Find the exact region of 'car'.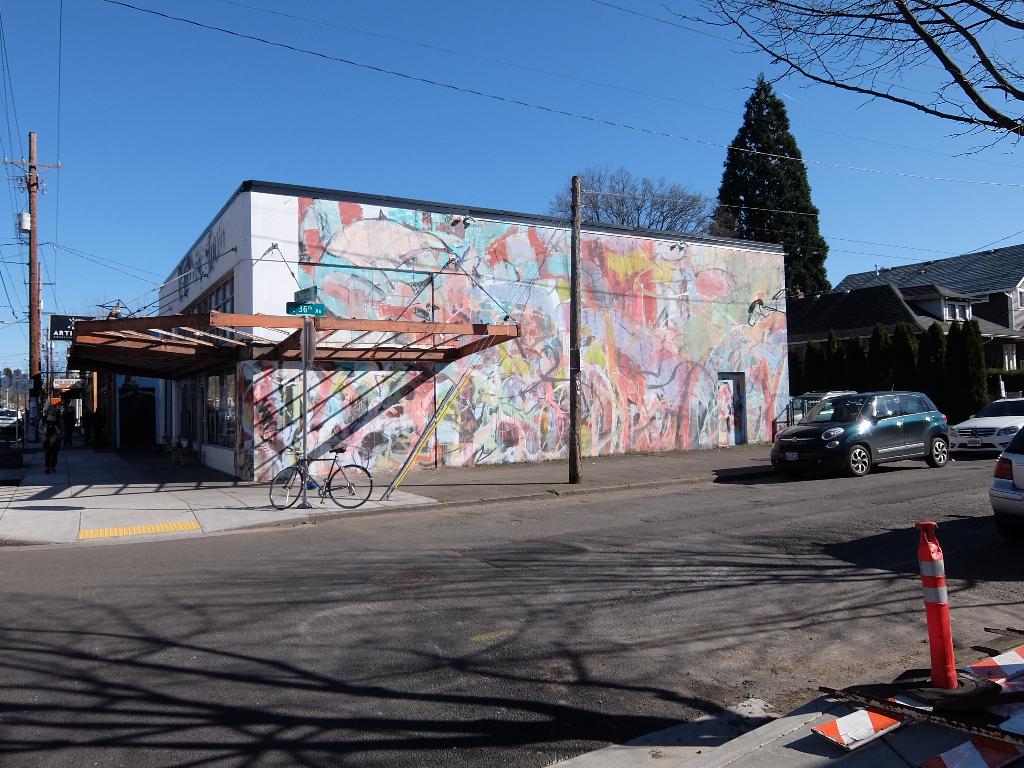
Exact region: (945, 392, 1023, 458).
